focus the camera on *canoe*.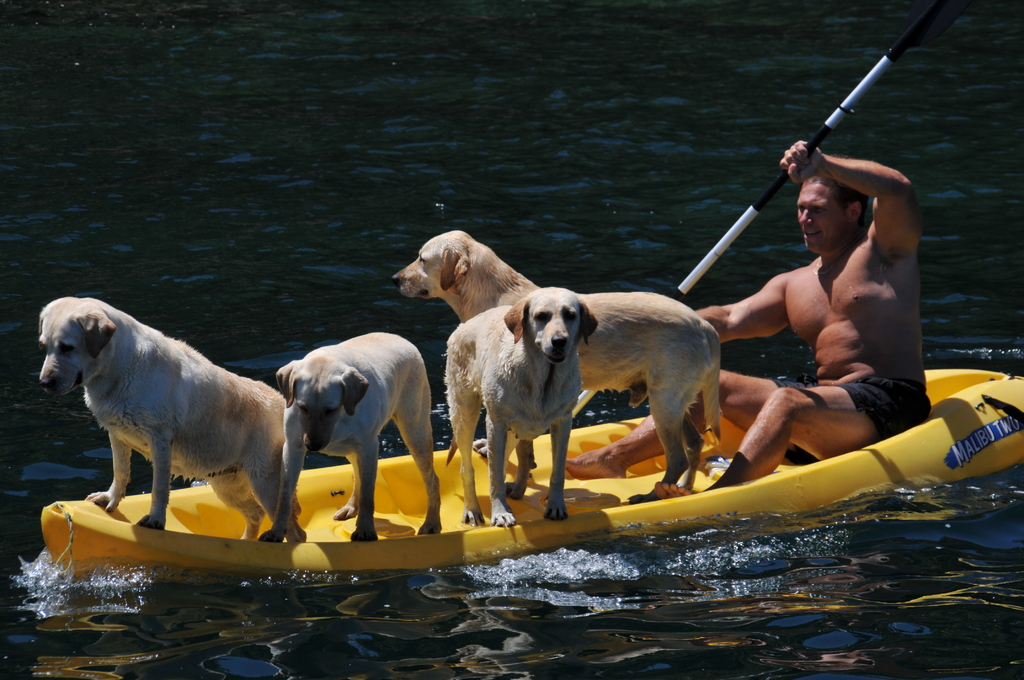
Focus region: [left=36, top=364, right=1023, bottom=521].
